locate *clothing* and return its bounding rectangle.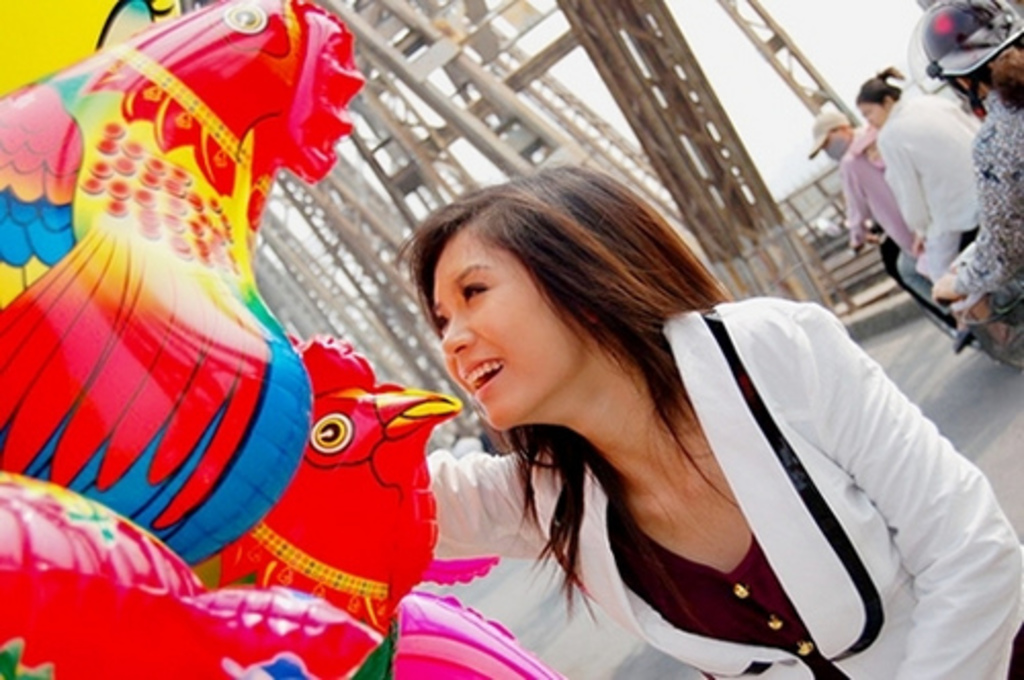
select_region(872, 98, 995, 285).
